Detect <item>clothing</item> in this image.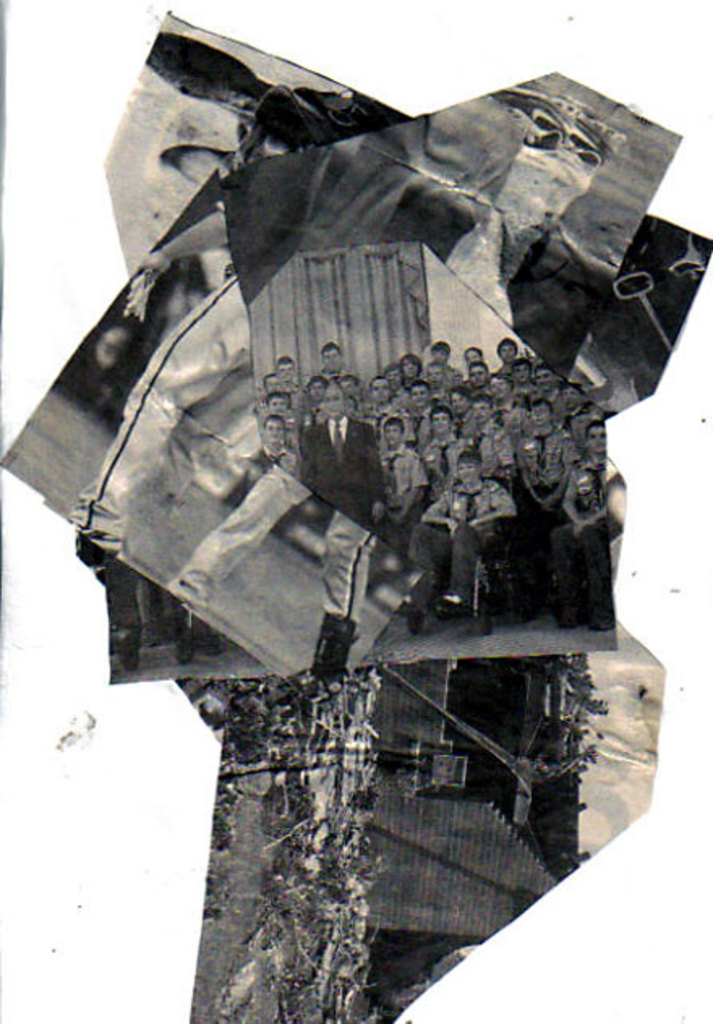
Detection: l=551, t=400, r=591, b=460.
